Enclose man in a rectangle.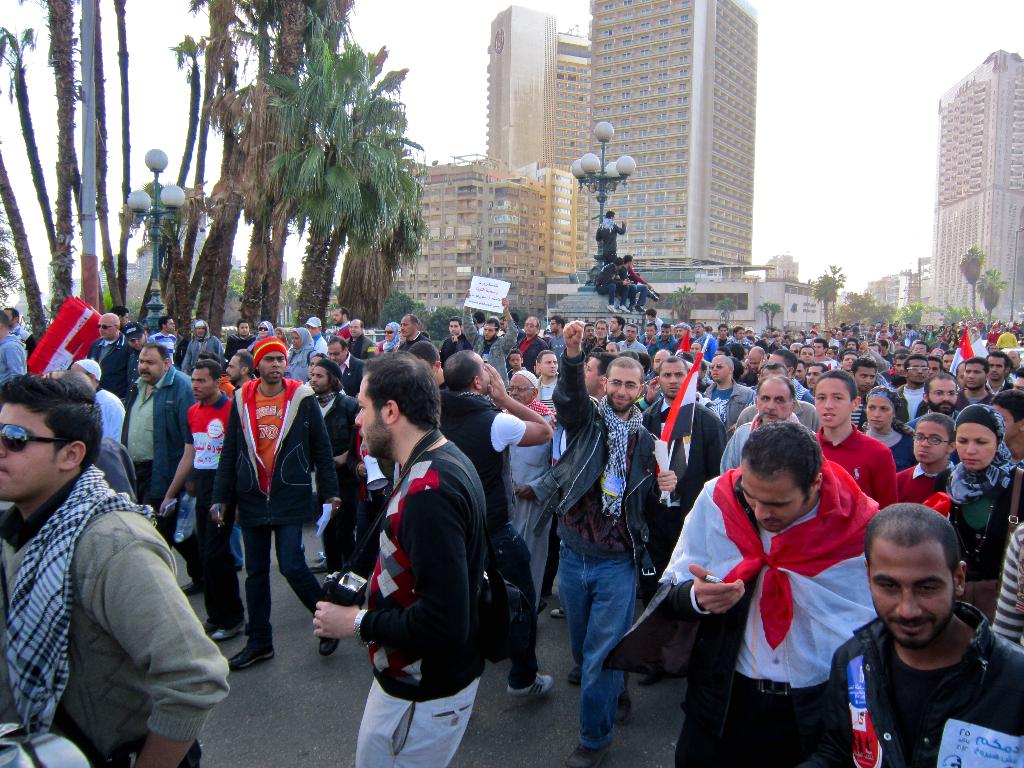
{"x1": 613, "y1": 318, "x2": 628, "y2": 342}.
